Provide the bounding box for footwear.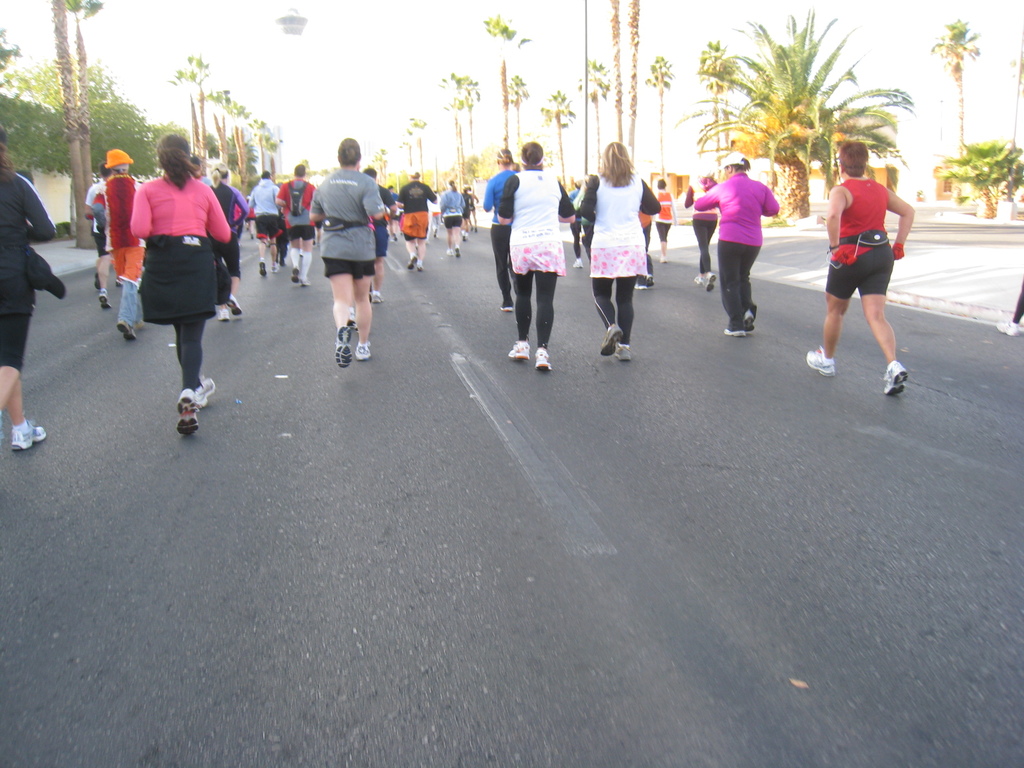
<box>723,330,746,338</box>.
